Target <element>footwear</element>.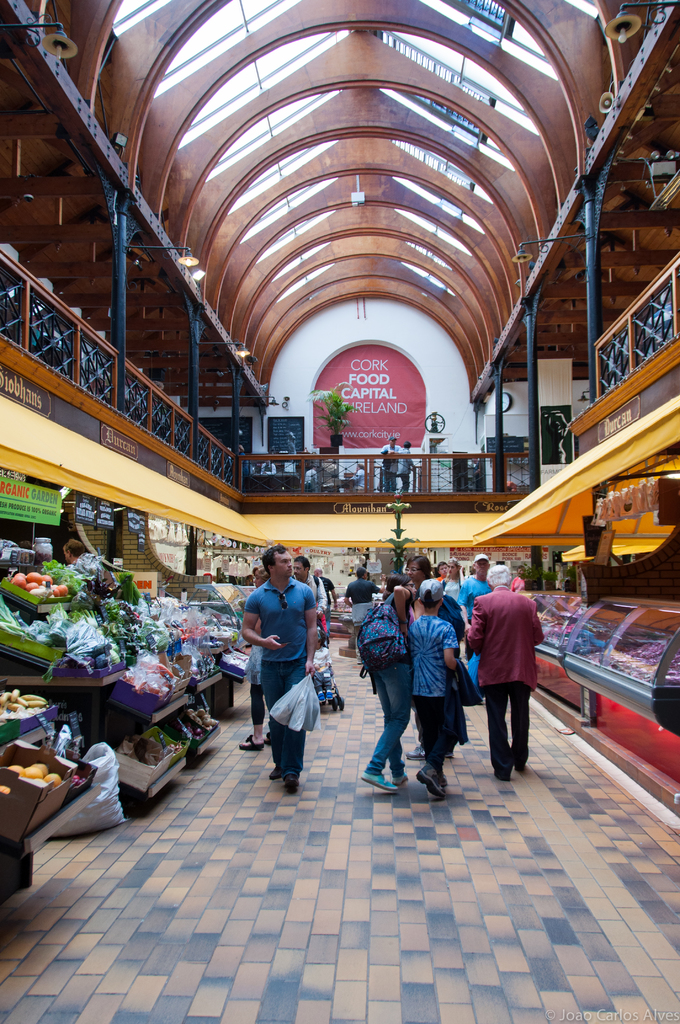
Target region: <bbox>388, 769, 411, 783</bbox>.
